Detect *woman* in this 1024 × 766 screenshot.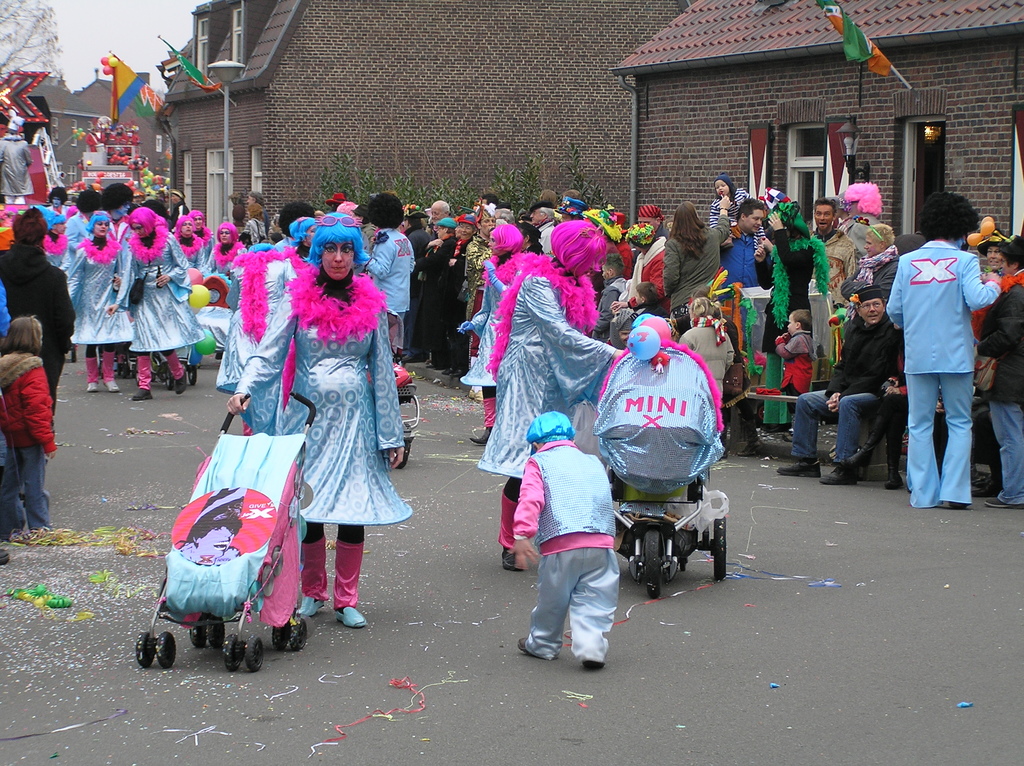
Detection: (x1=166, y1=215, x2=209, y2=382).
